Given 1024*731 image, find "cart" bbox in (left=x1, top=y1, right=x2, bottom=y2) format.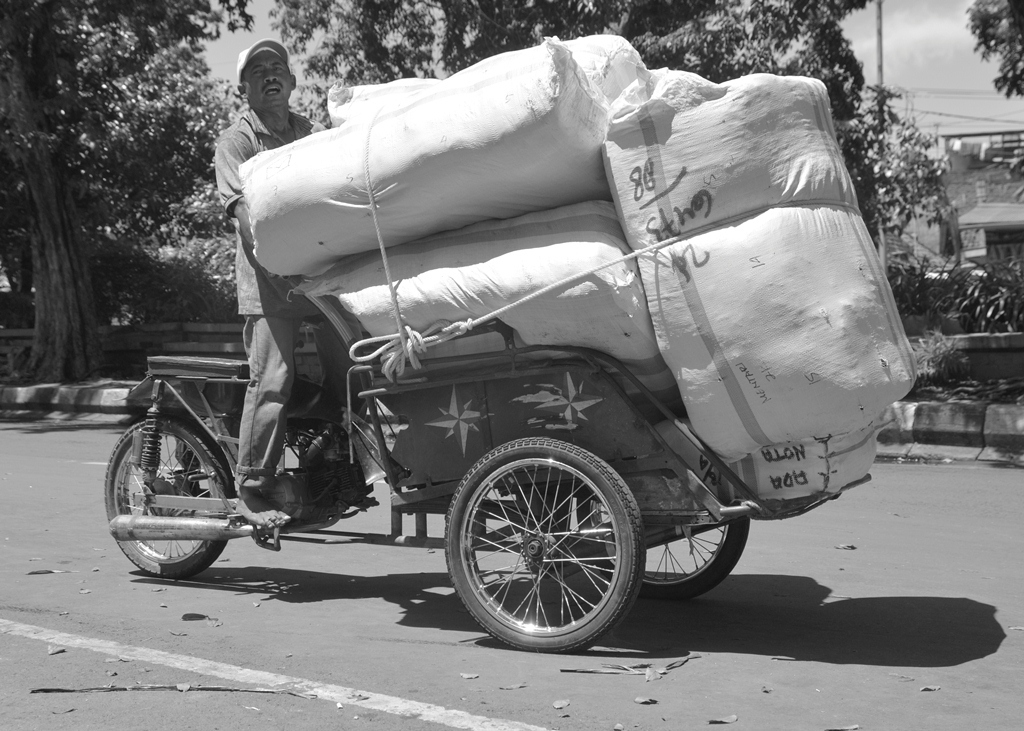
(left=103, top=281, right=869, bottom=654).
